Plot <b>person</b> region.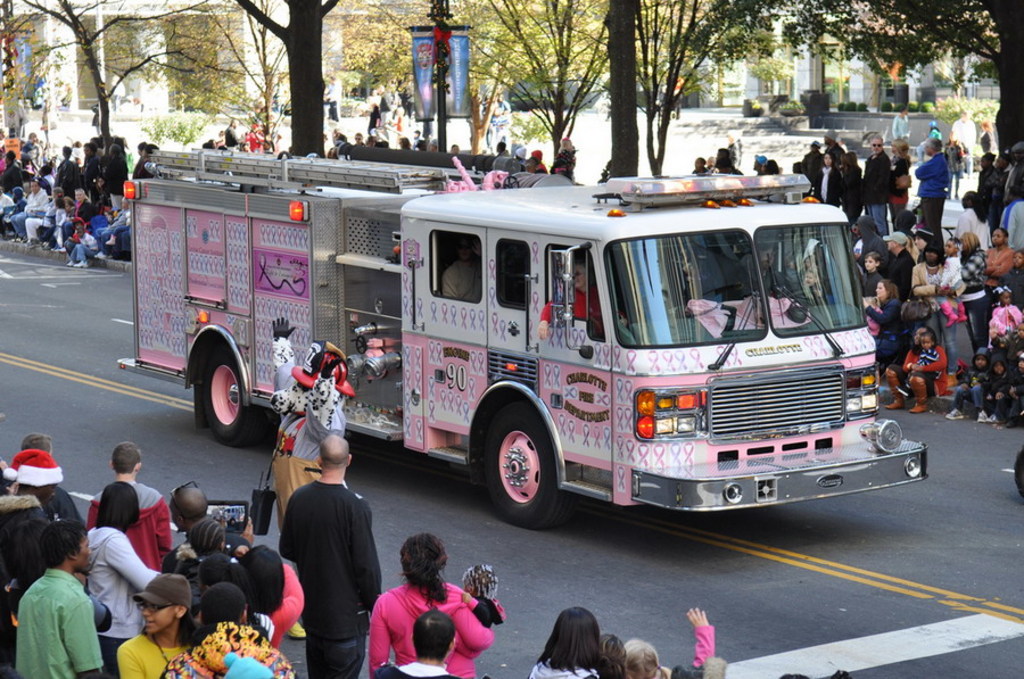
Plotted at l=547, t=138, r=578, b=181.
